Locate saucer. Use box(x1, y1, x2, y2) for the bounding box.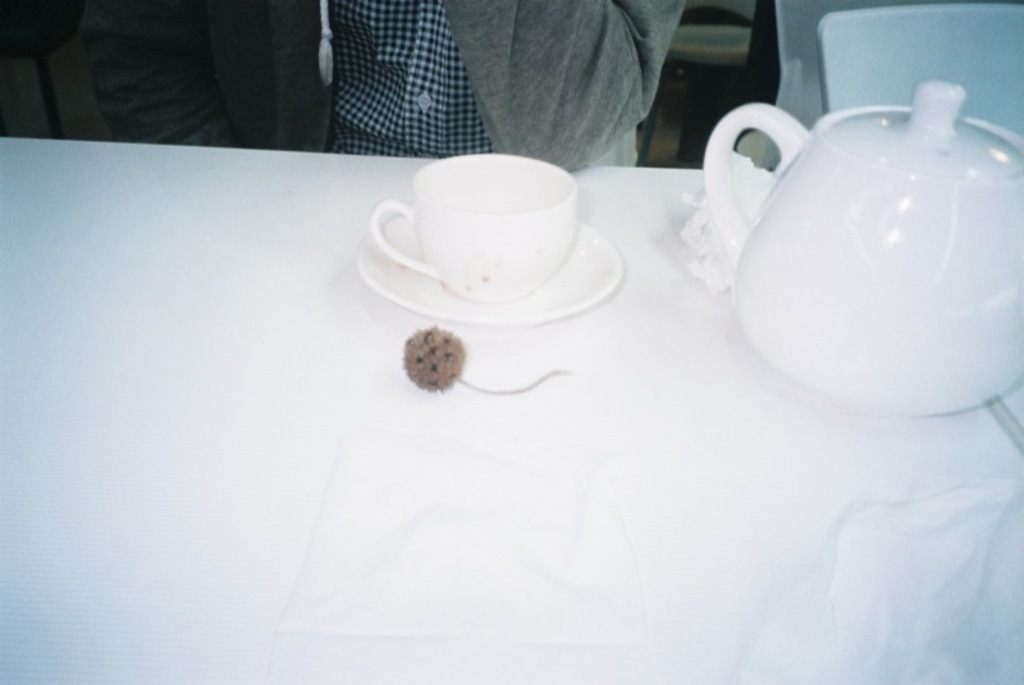
box(356, 213, 623, 330).
